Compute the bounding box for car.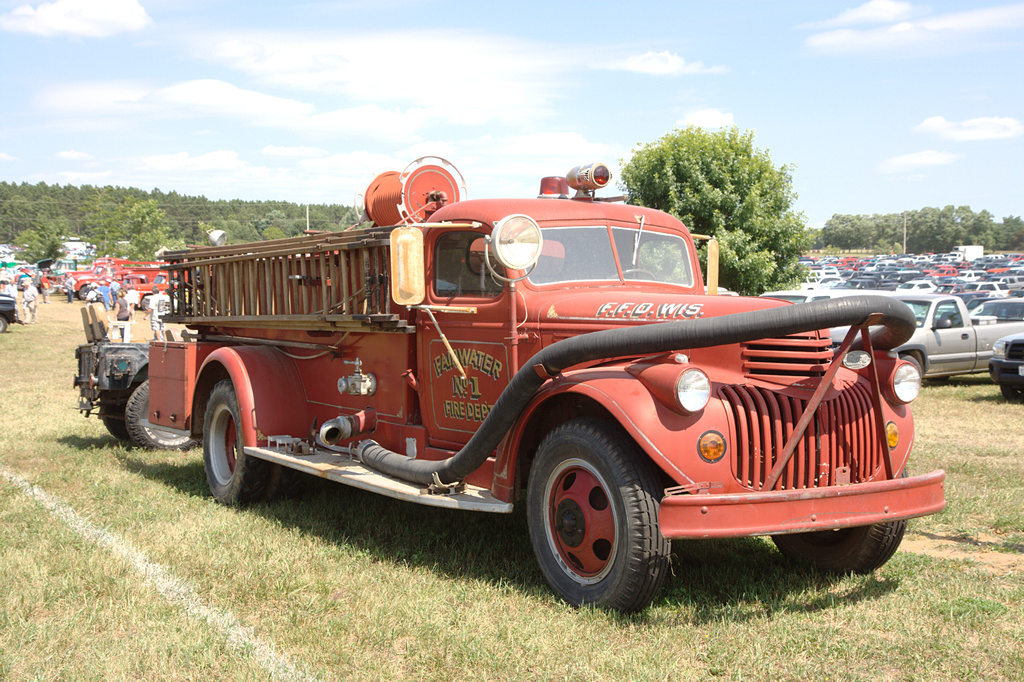
861,291,1017,392.
